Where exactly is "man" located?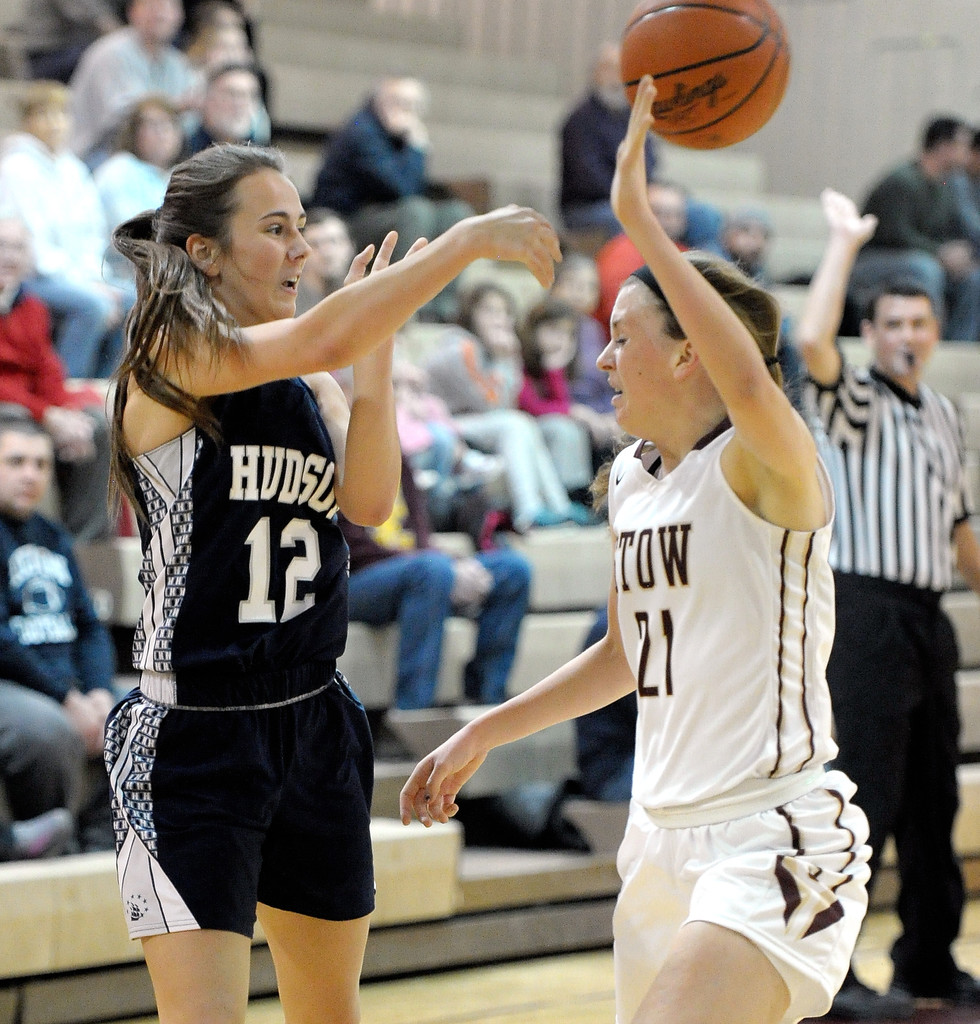
Its bounding box is (816,118,979,342).
